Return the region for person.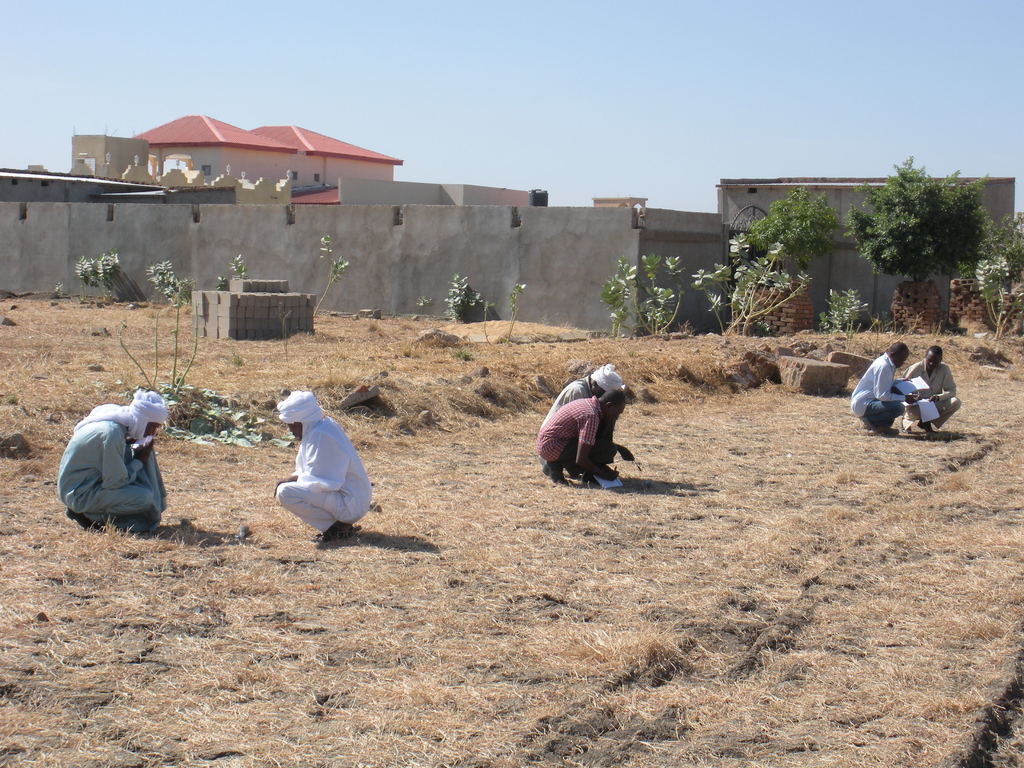
(904,343,963,429).
